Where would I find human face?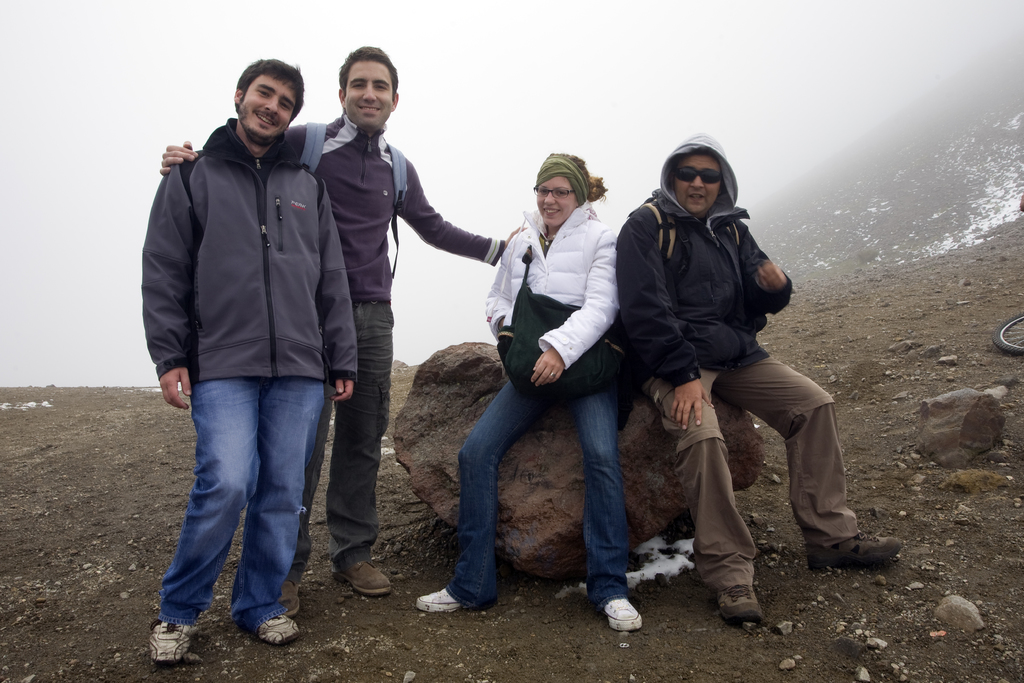
At box(344, 57, 391, 124).
